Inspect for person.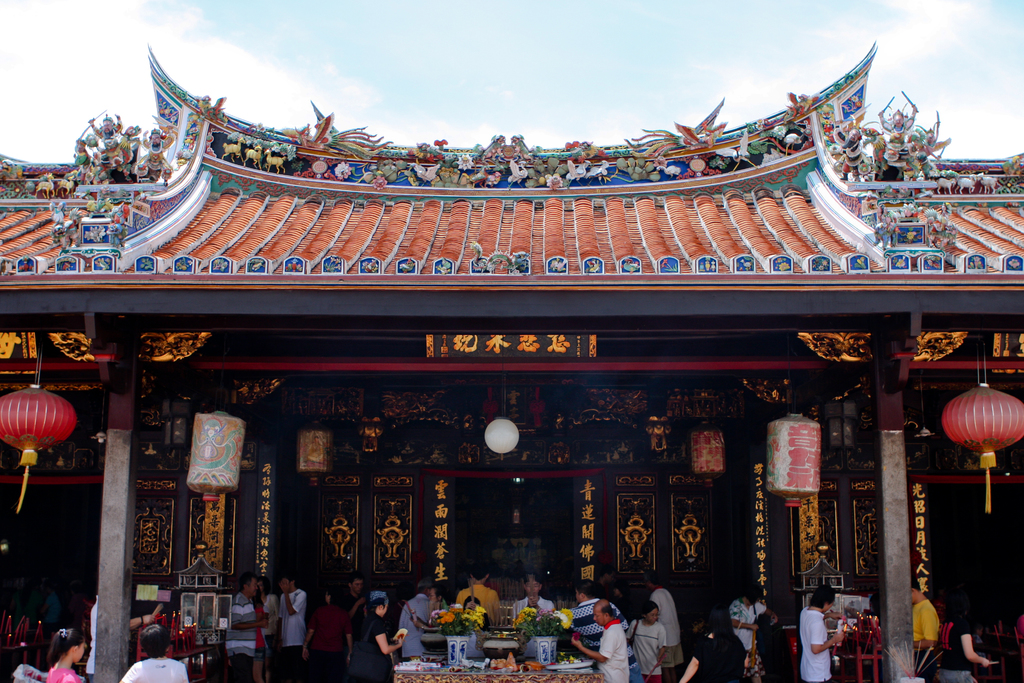
Inspection: 274, 564, 309, 681.
